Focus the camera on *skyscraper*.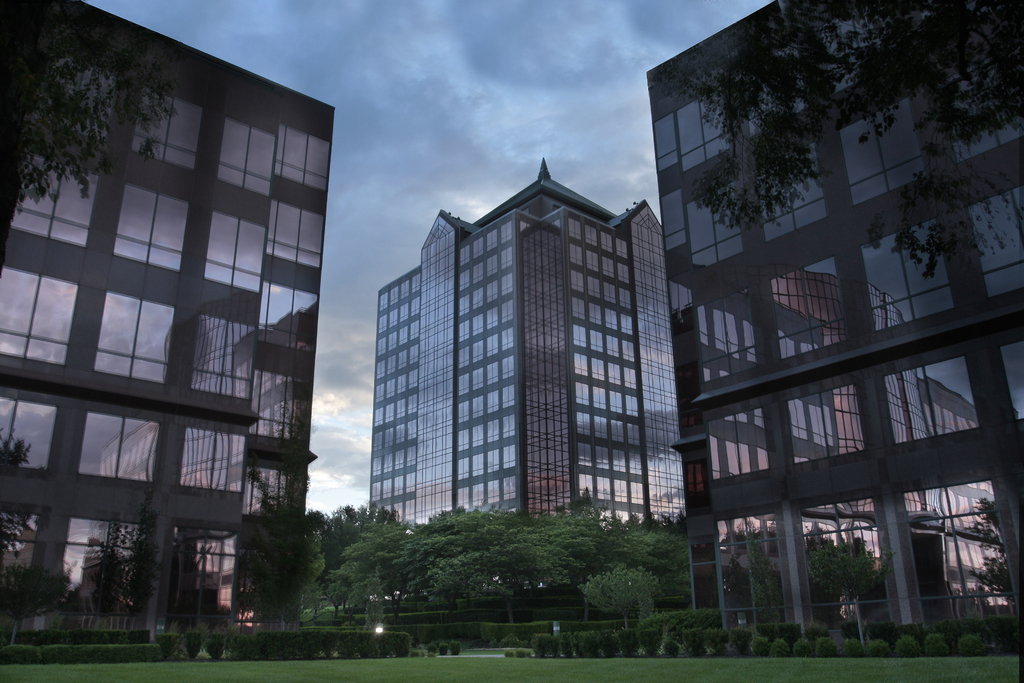
Focus region: [x1=367, y1=156, x2=687, y2=530].
